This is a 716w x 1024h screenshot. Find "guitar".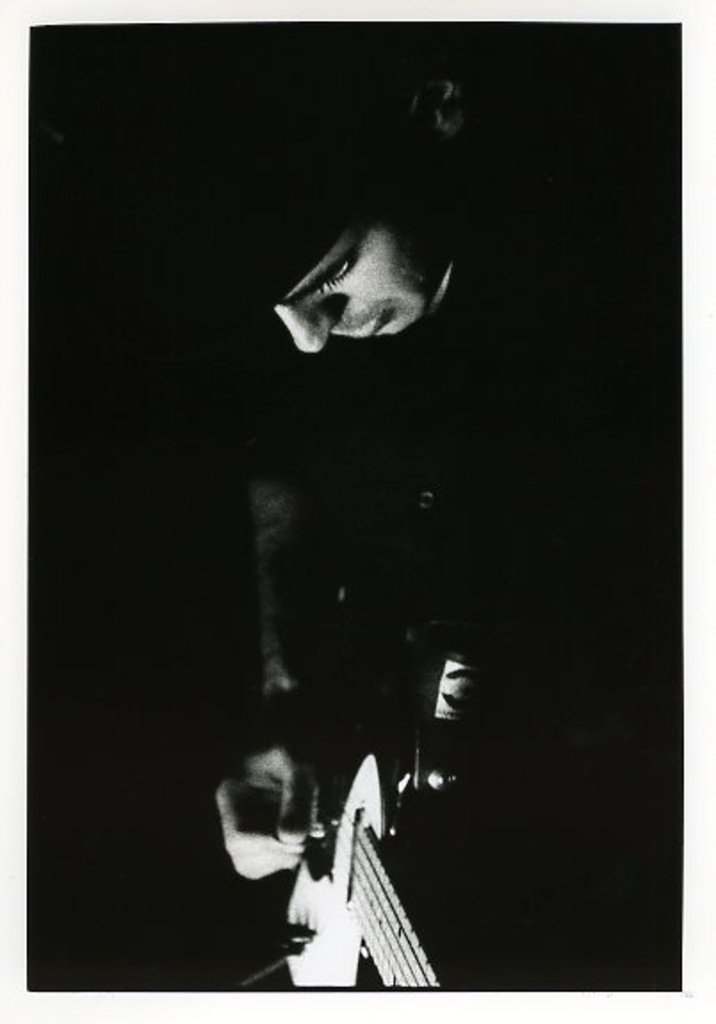
Bounding box: {"left": 271, "top": 719, "right": 481, "bottom": 1008}.
